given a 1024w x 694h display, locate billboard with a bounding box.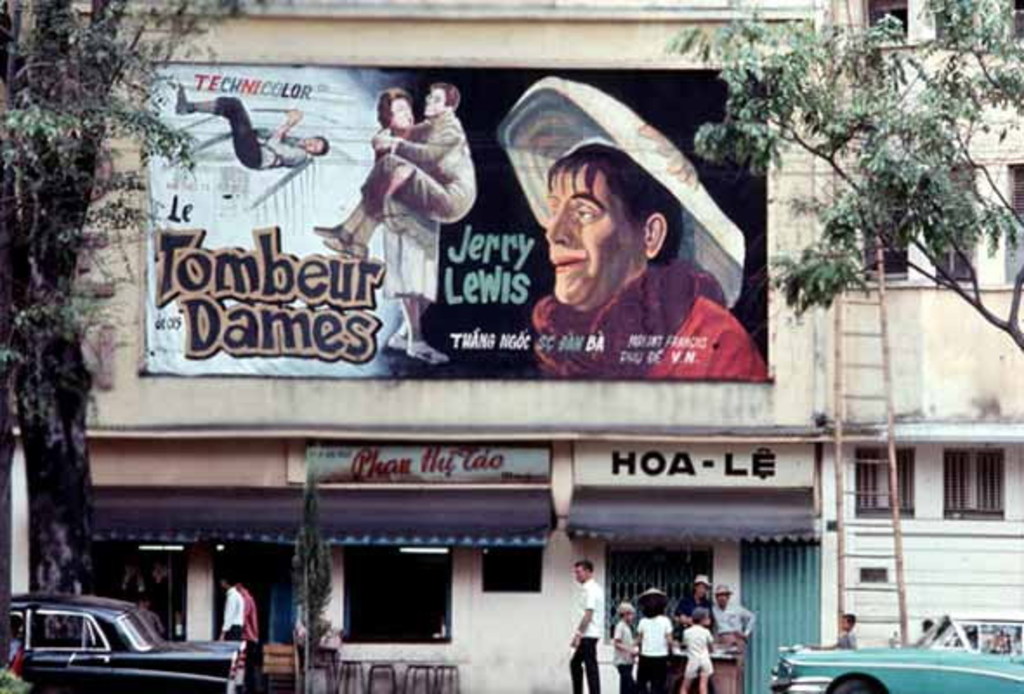
Located: [134,62,767,382].
